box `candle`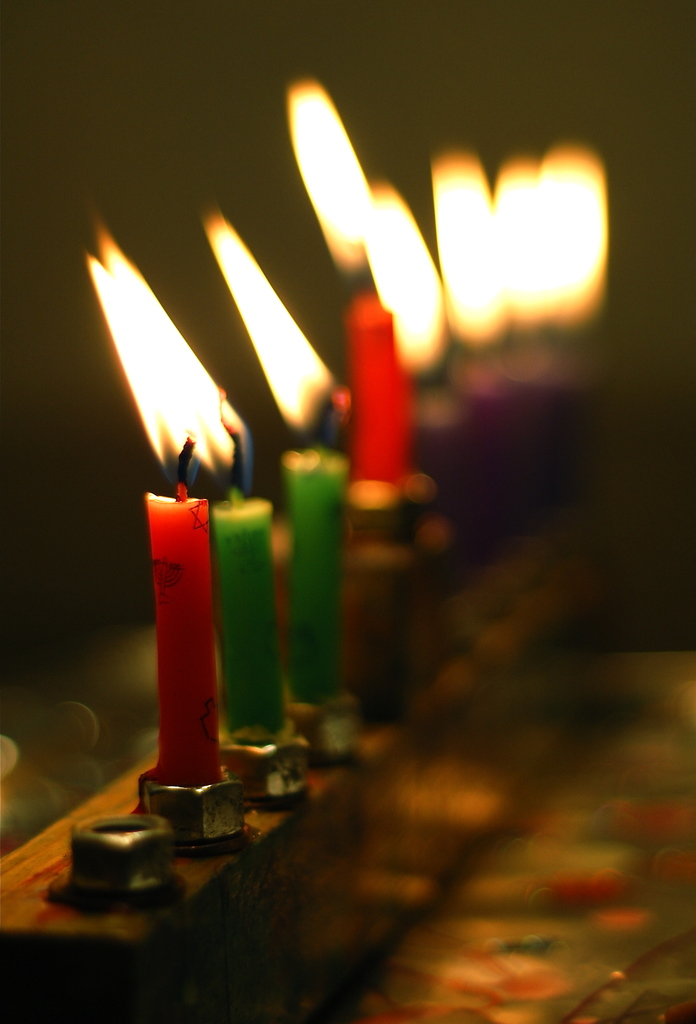
x1=89 y1=255 x2=217 y2=813
